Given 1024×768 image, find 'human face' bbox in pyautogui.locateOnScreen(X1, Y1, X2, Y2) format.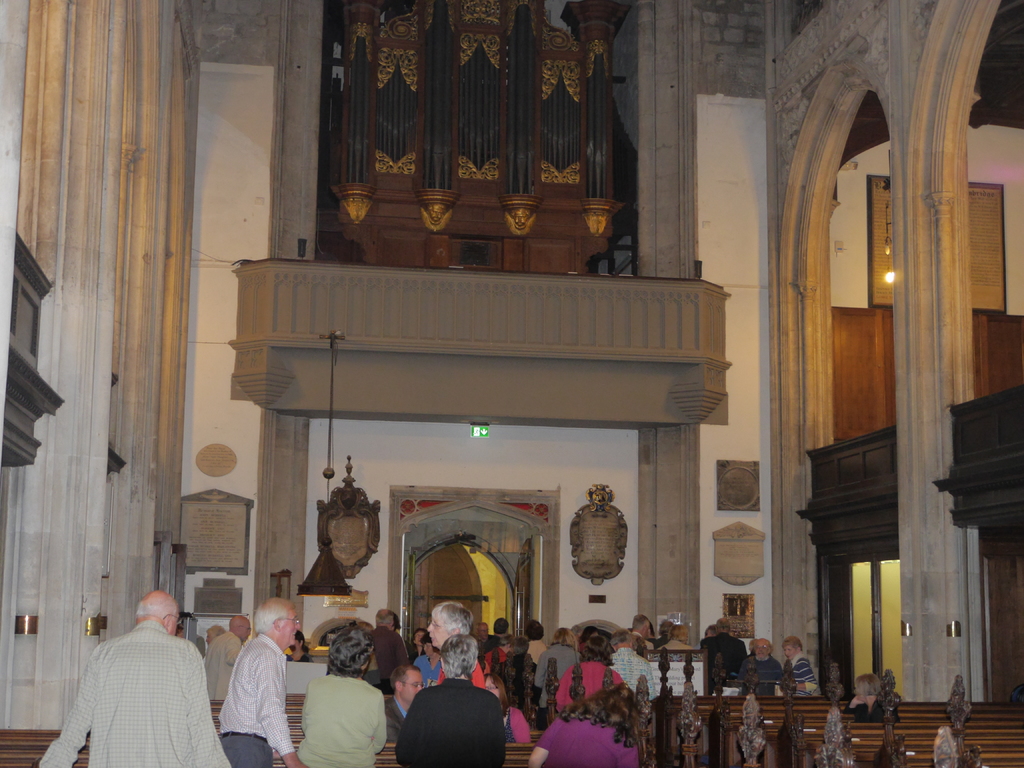
pyautogui.locateOnScreen(755, 639, 764, 659).
